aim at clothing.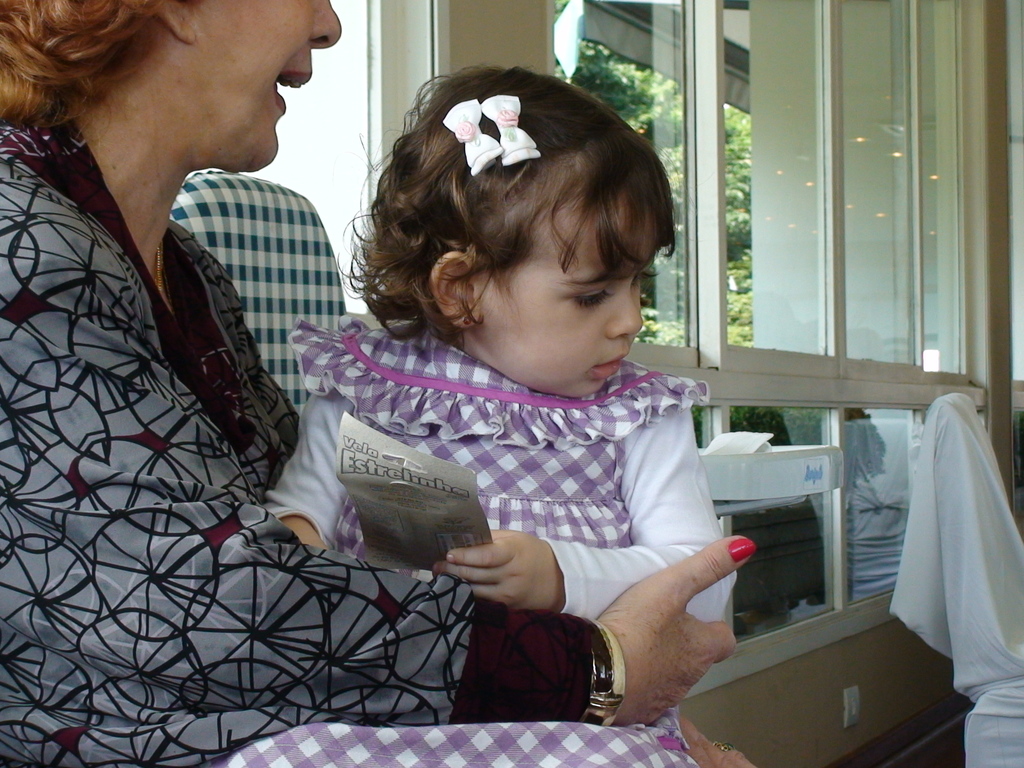
Aimed at (left=271, top=318, right=739, bottom=767).
